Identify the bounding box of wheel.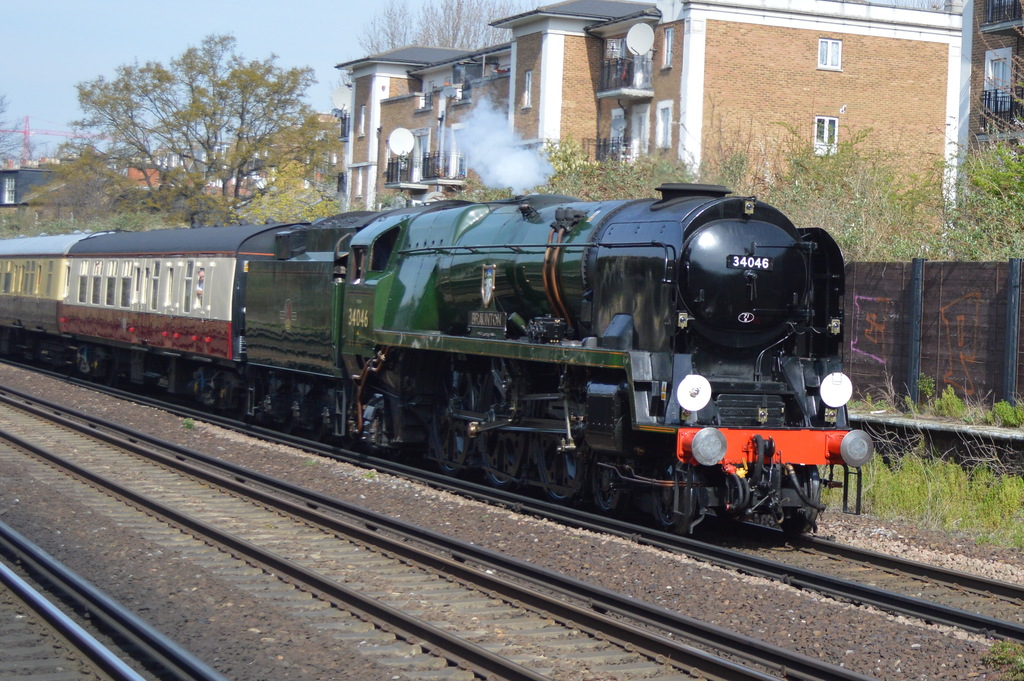
locate(481, 420, 533, 497).
